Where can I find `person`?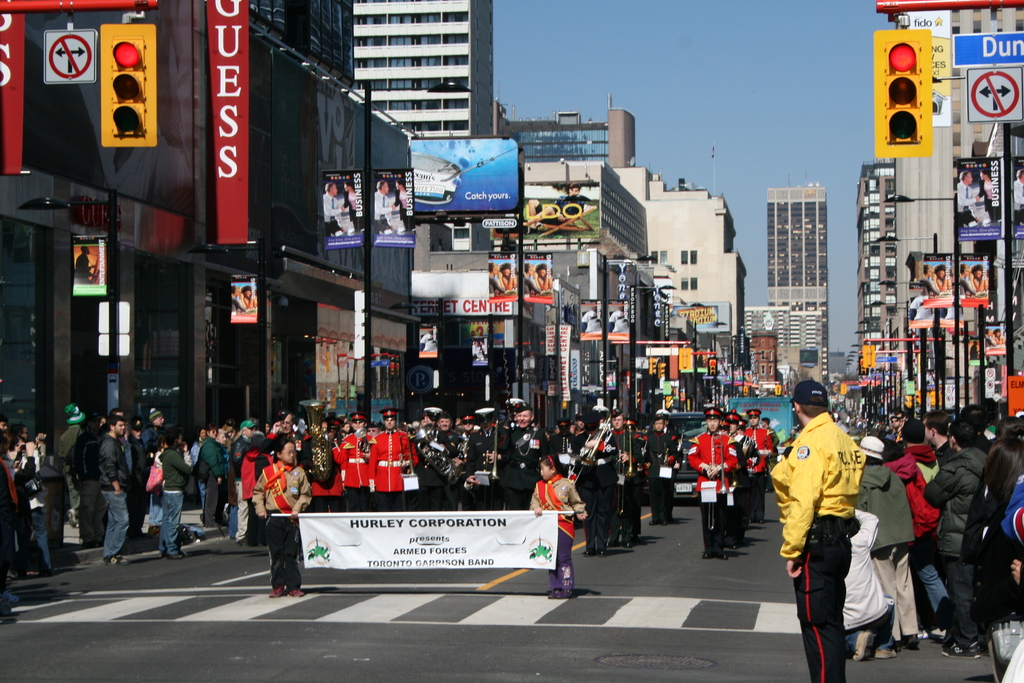
You can find it at rect(488, 261, 519, 294).
